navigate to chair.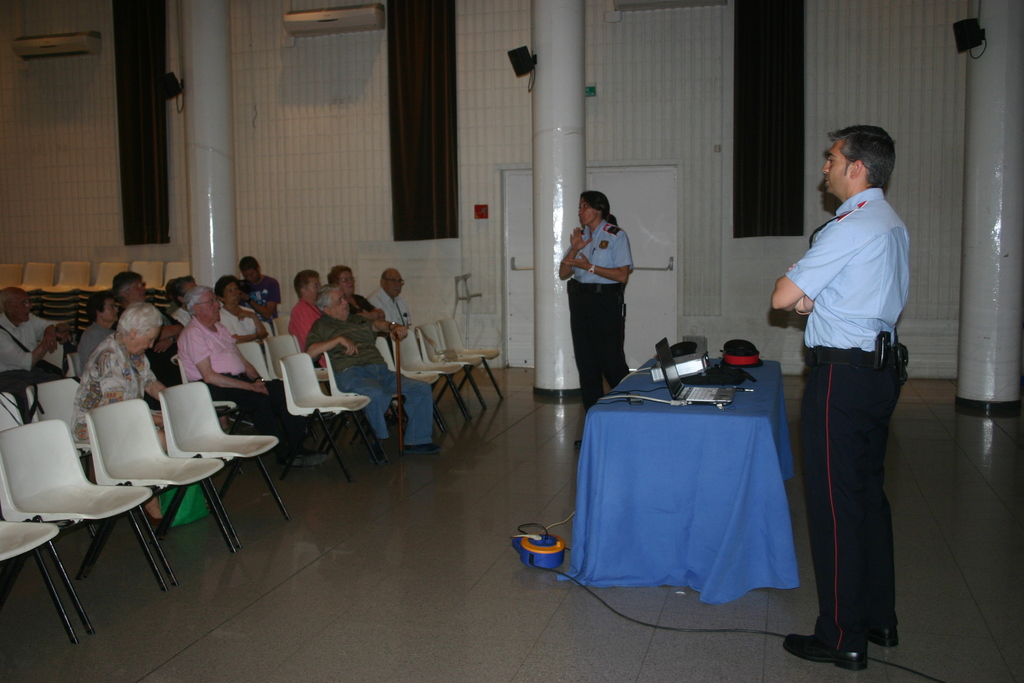
Navigation target: select_region(265, 336, 334, 403).
